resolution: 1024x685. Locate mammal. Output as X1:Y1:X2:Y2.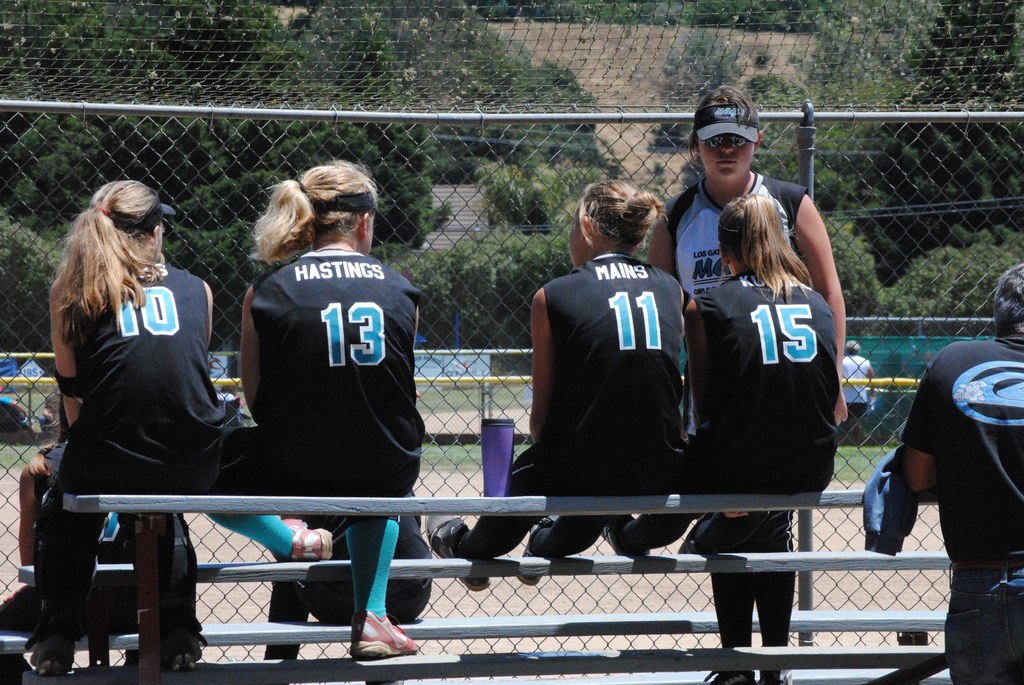
901:259:1023:684.
